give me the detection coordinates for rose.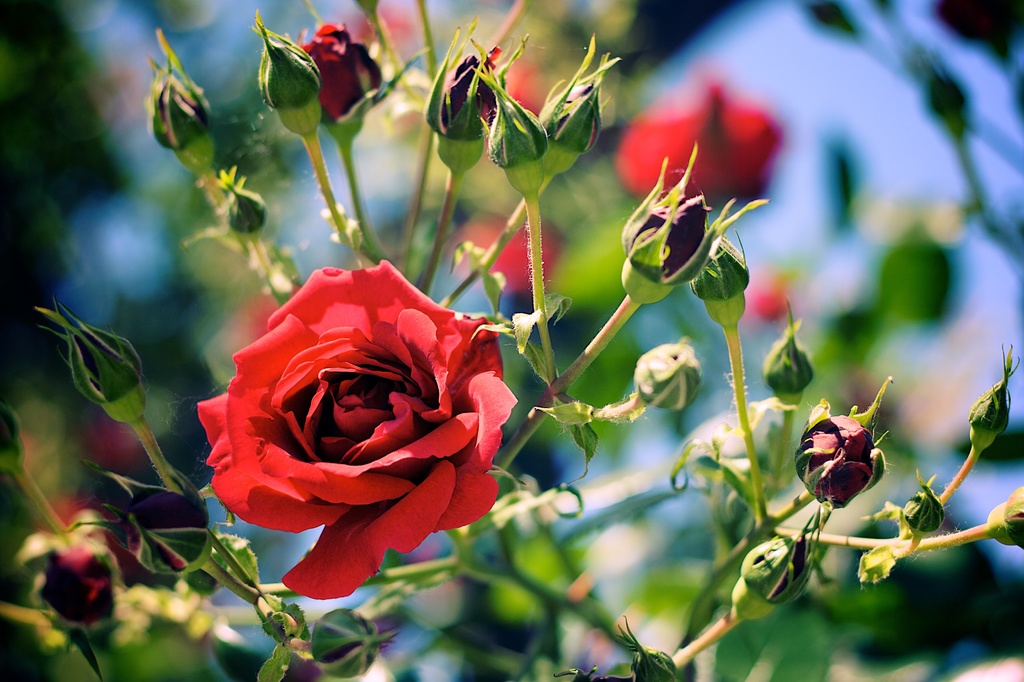
[x1=189, y1=254, x2=518, y2=604].
